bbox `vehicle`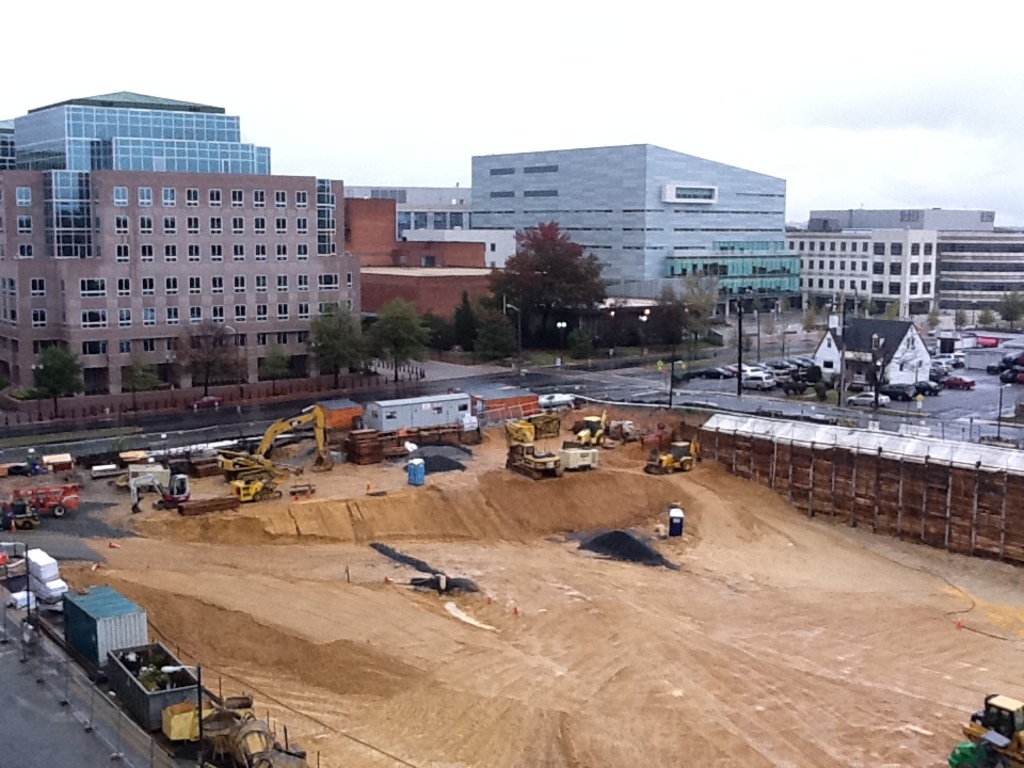
locate(1, 476, 81, 519)
